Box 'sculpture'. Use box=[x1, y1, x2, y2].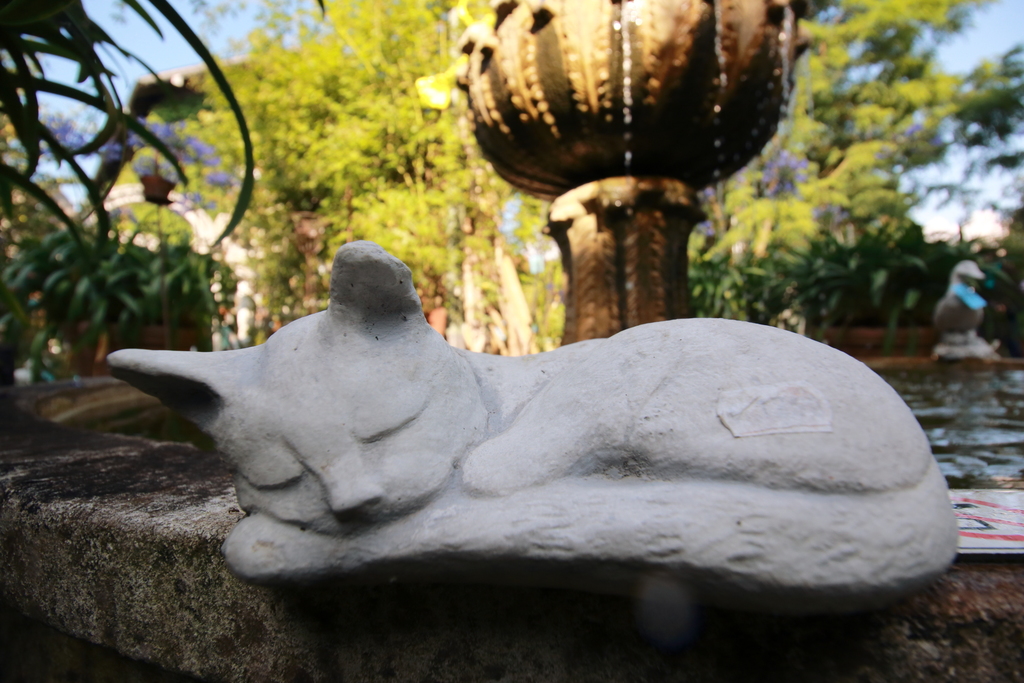
box=[93, 222, 970, 621].
